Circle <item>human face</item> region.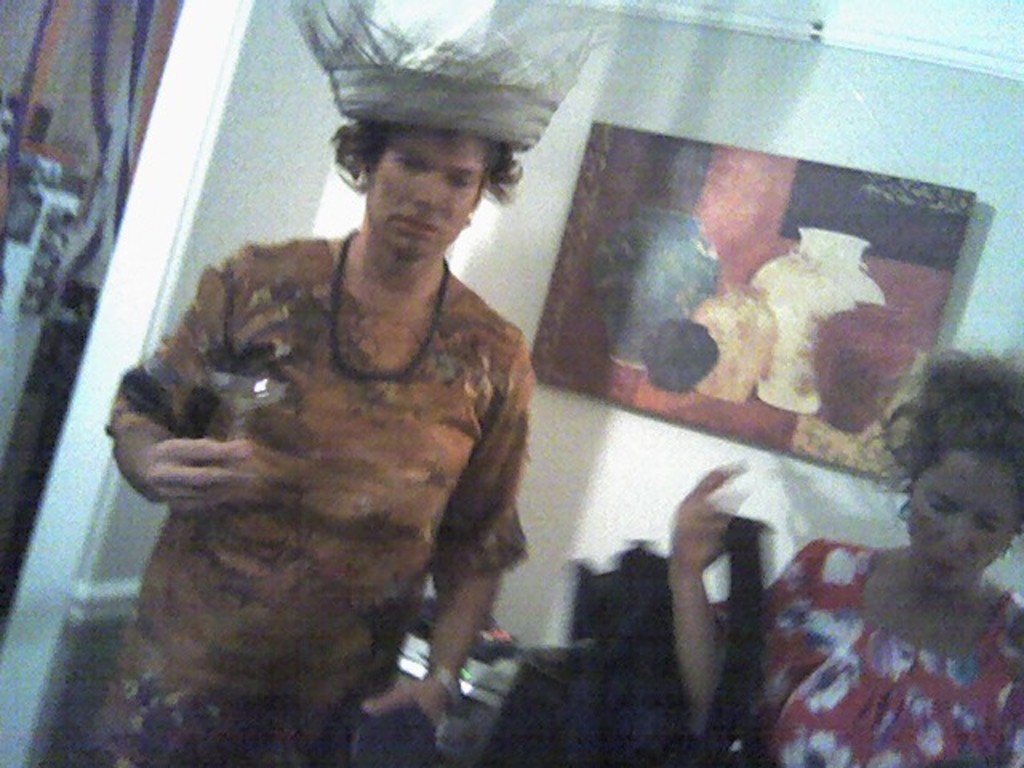
Region: {"x1": 363, "y1": 130, "x2": 491, "y2": 261}.
